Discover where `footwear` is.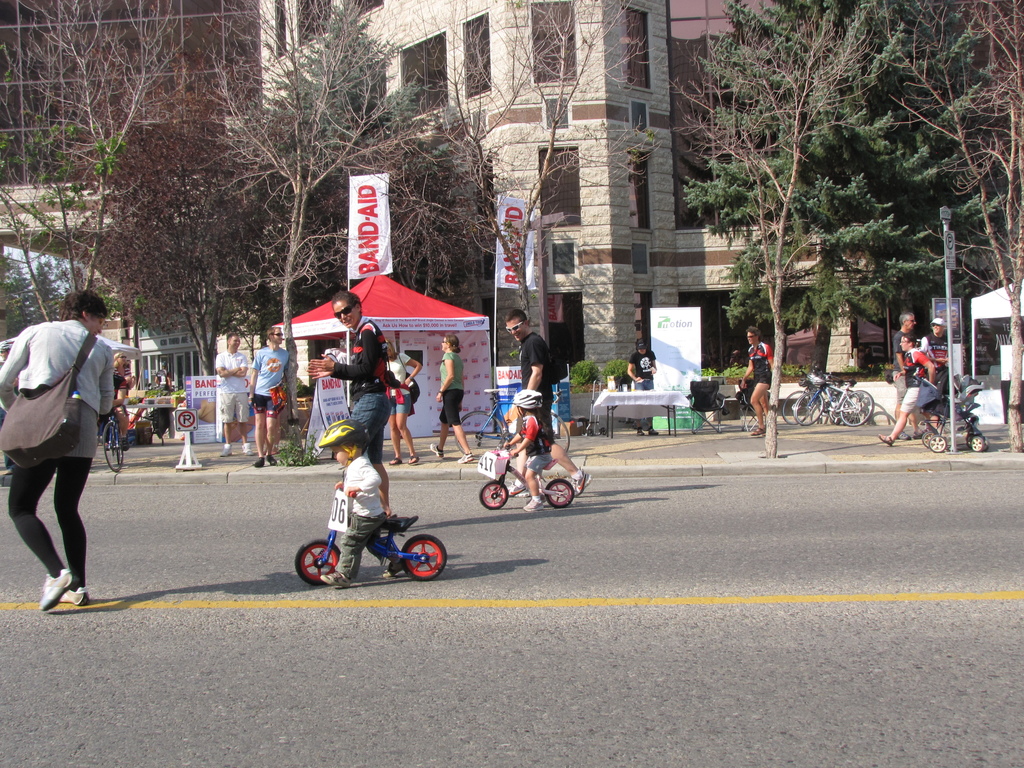
Discovered at (879, 433, 895, 447).
